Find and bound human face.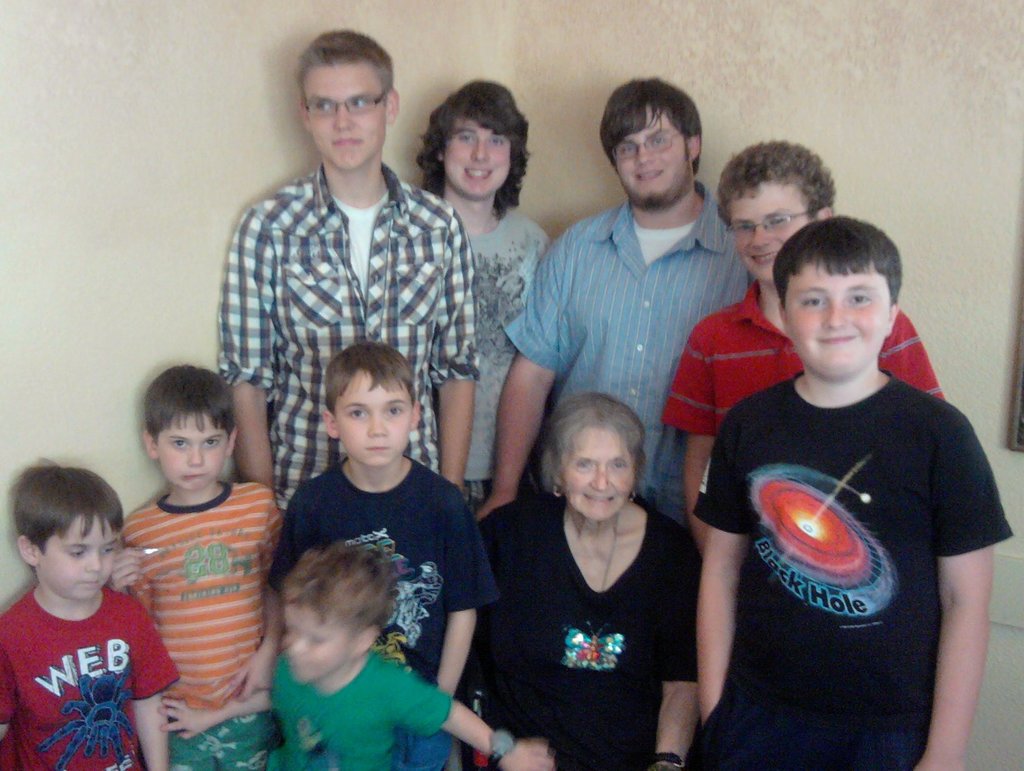
Bound: [441, 117, 513, 198].
